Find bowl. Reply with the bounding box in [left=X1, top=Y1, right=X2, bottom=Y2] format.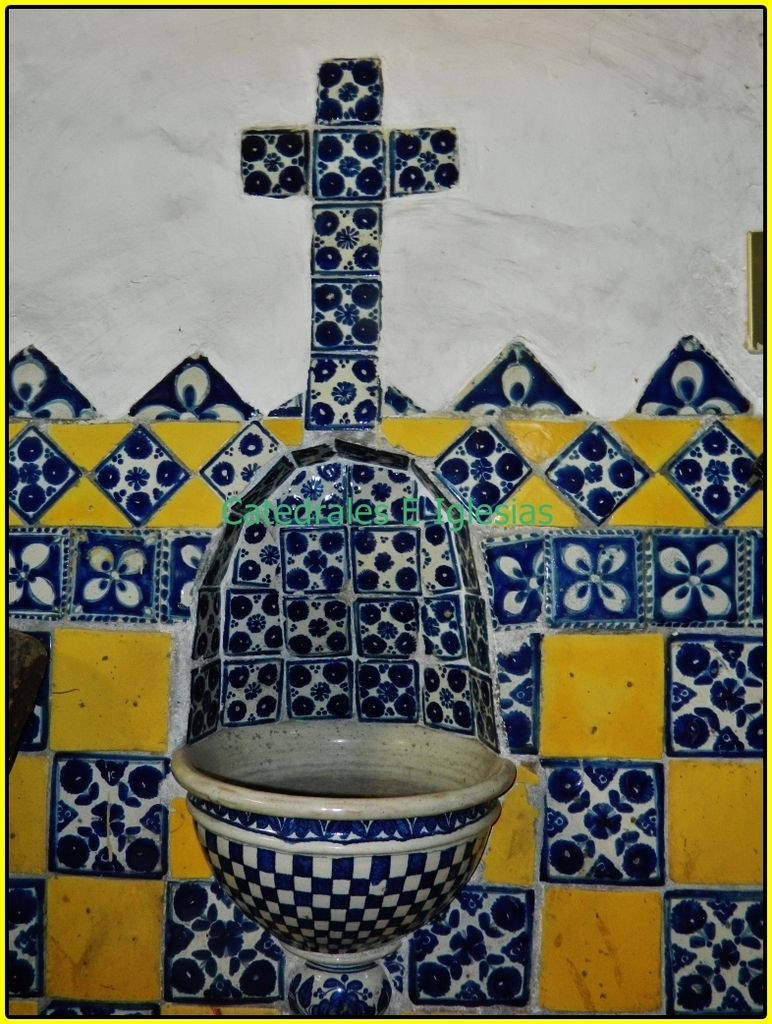
[left=172, top=753, right=496, bottom=932].
